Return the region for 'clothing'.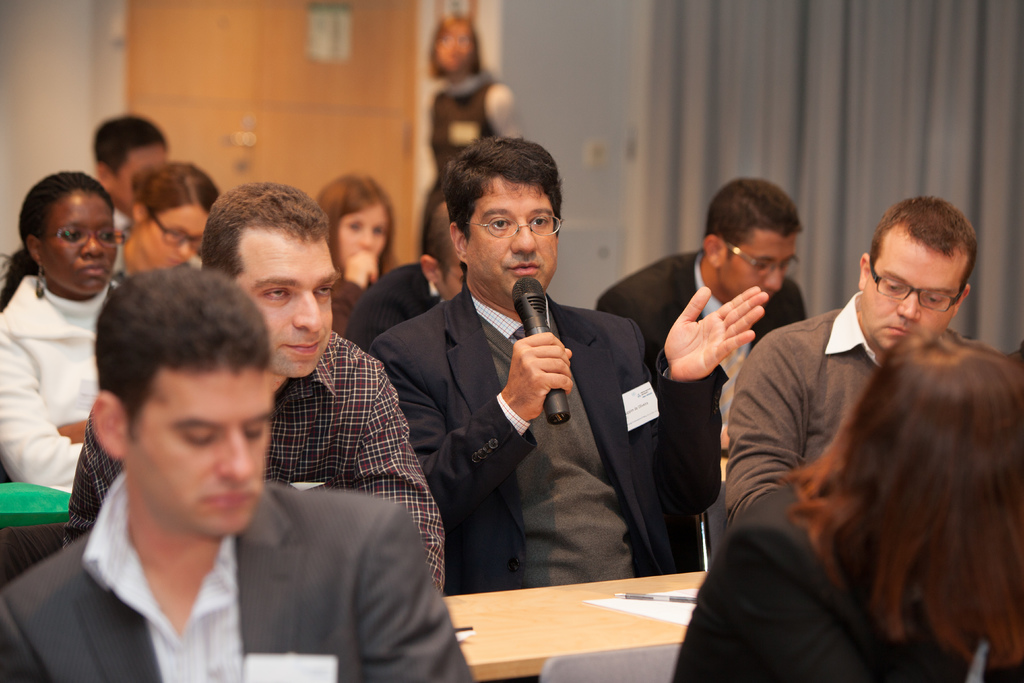
720, 284, 896, 518.
